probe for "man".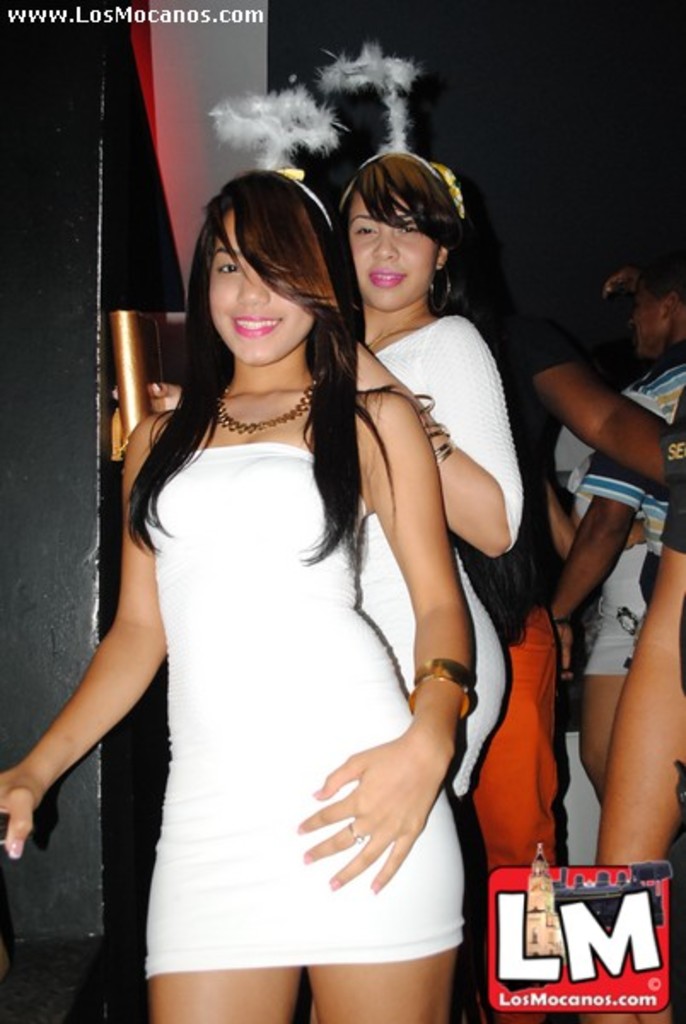
Probe result: BBox(549, 247, 684, 613).
